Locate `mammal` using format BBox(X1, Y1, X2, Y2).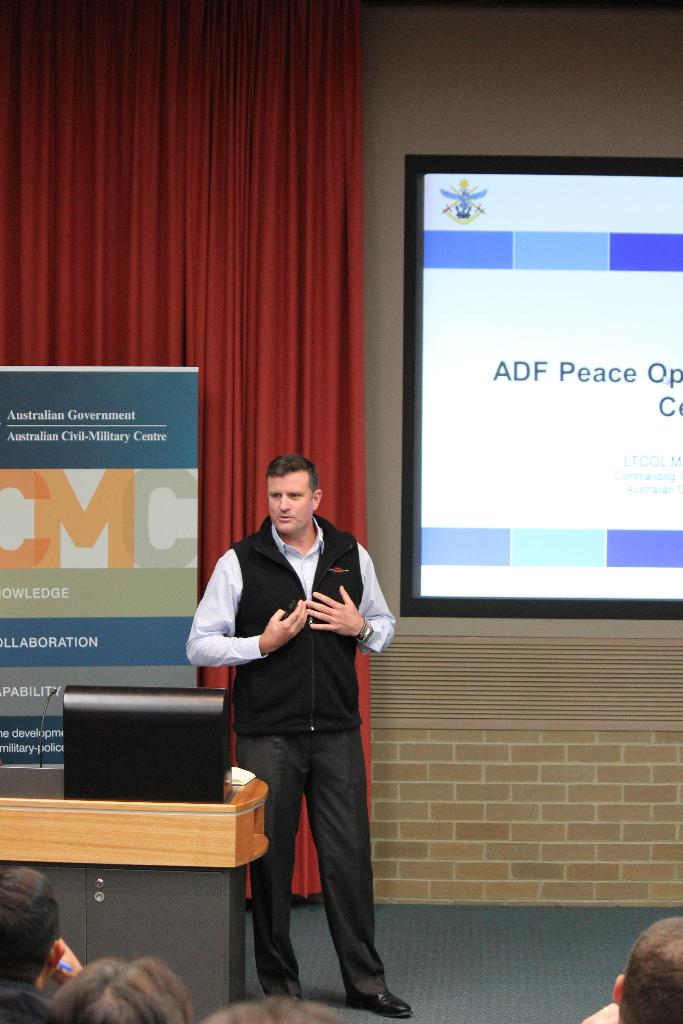
BBox(570, 915, 681, 1023).
